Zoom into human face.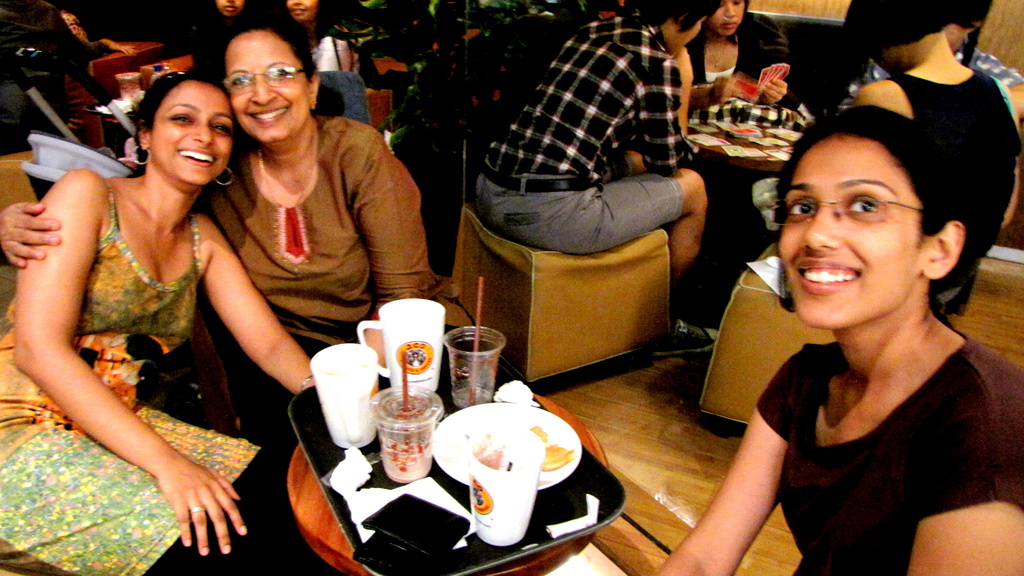
Zoom target: <box>289,0,315,25</box>.
